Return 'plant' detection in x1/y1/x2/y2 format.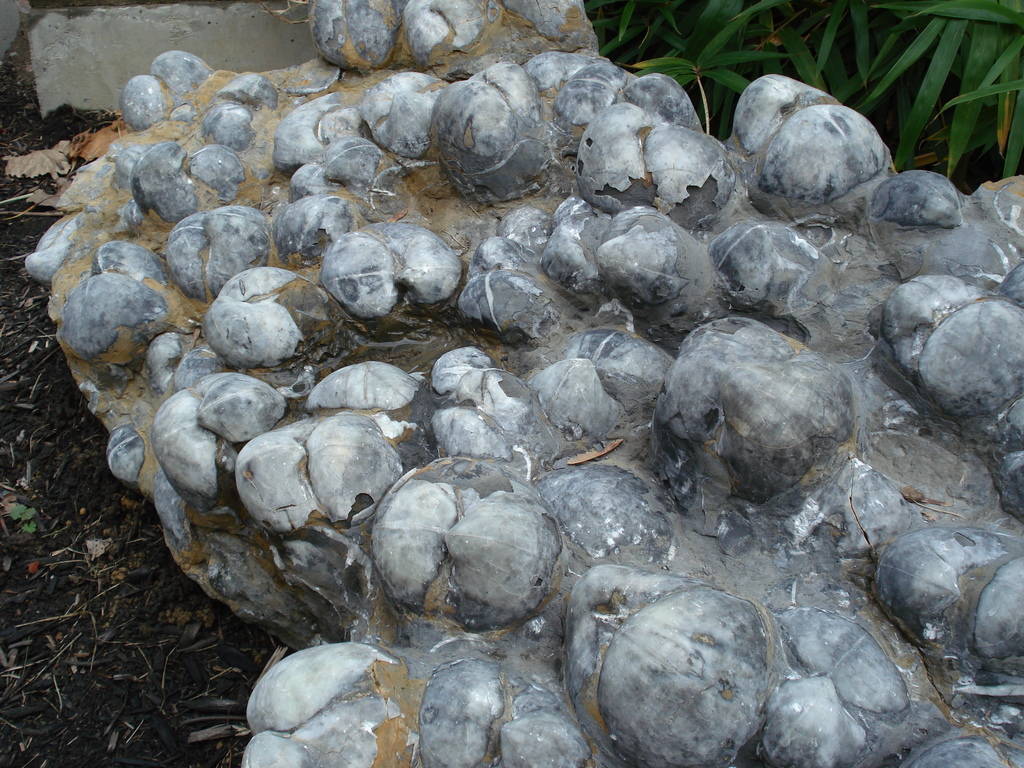
4/500/40/537.
